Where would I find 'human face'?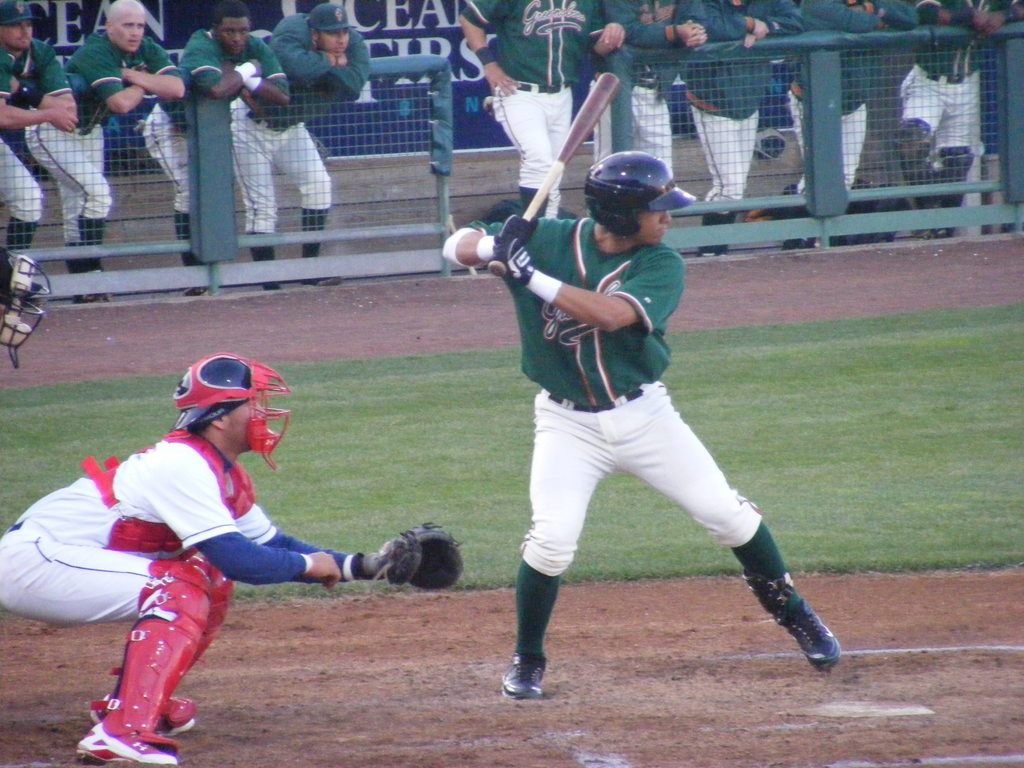
At left=221, top=17, right=249, bottom=49.
